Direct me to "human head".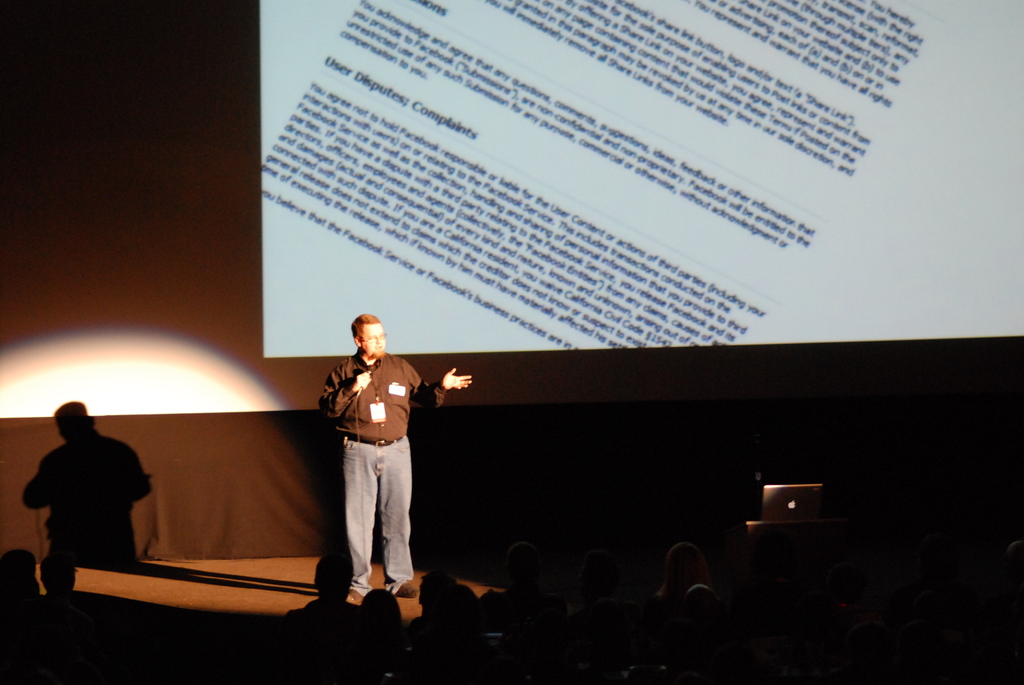
Direction: <bbox>440, 588, 481, 622</bbox>.
